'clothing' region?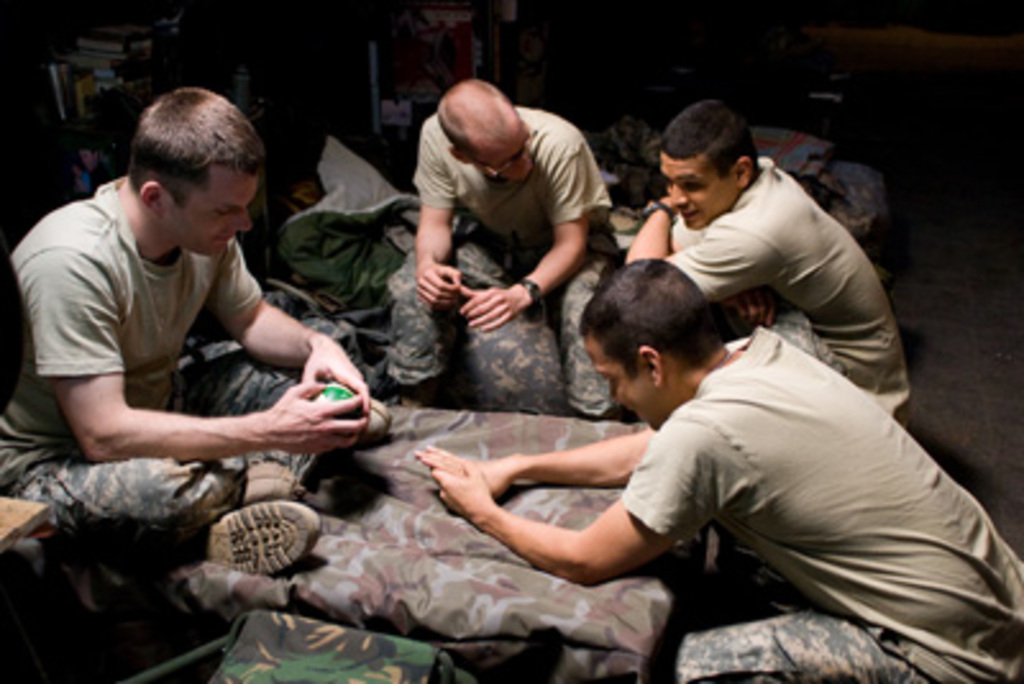
[389,85,617,397]
